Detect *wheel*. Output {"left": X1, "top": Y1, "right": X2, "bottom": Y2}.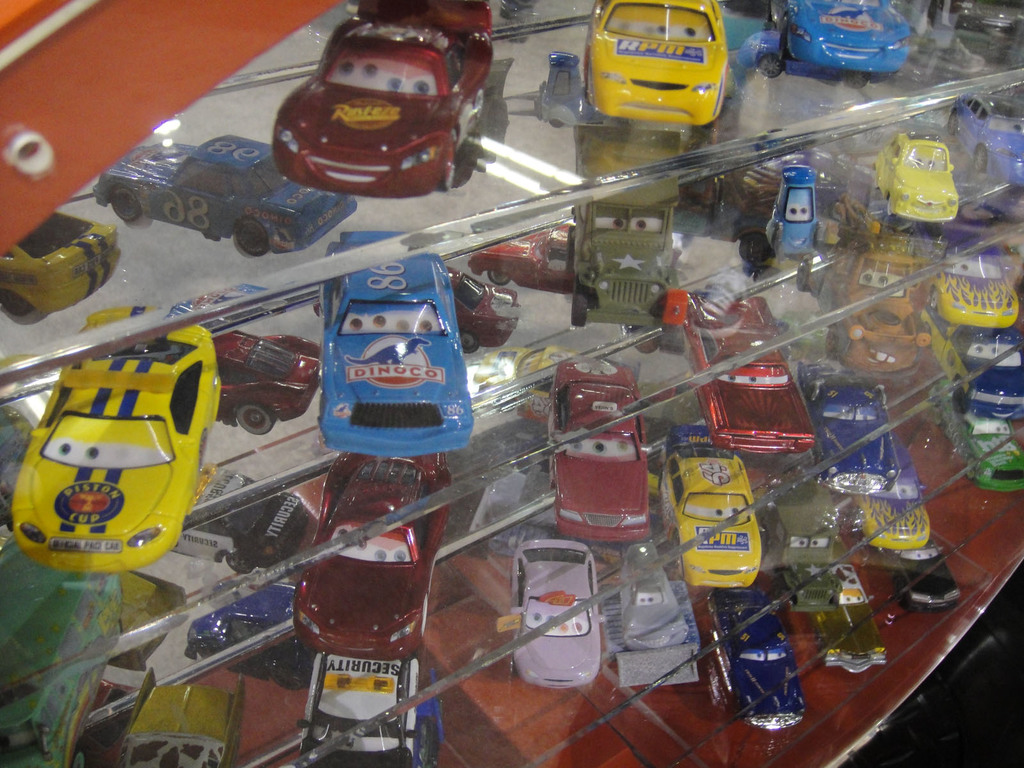
{"left": 948, "top": 108, "right": 957, "bottom": 131}.
